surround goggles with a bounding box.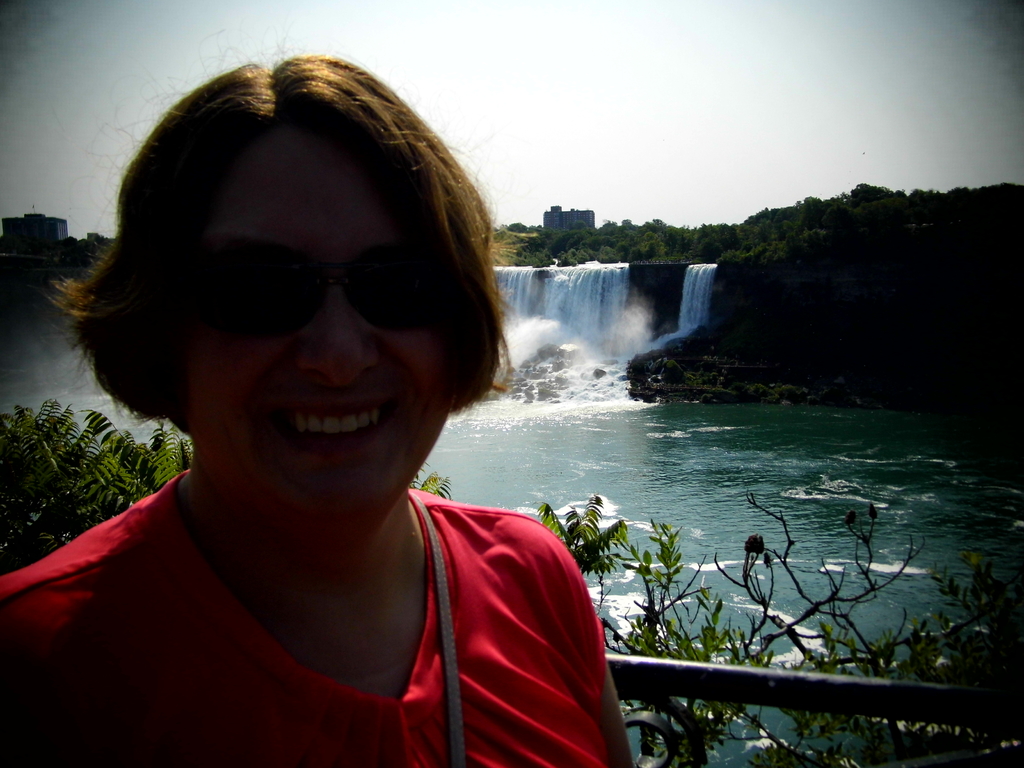
select_region(173, 243, 447, 351).
